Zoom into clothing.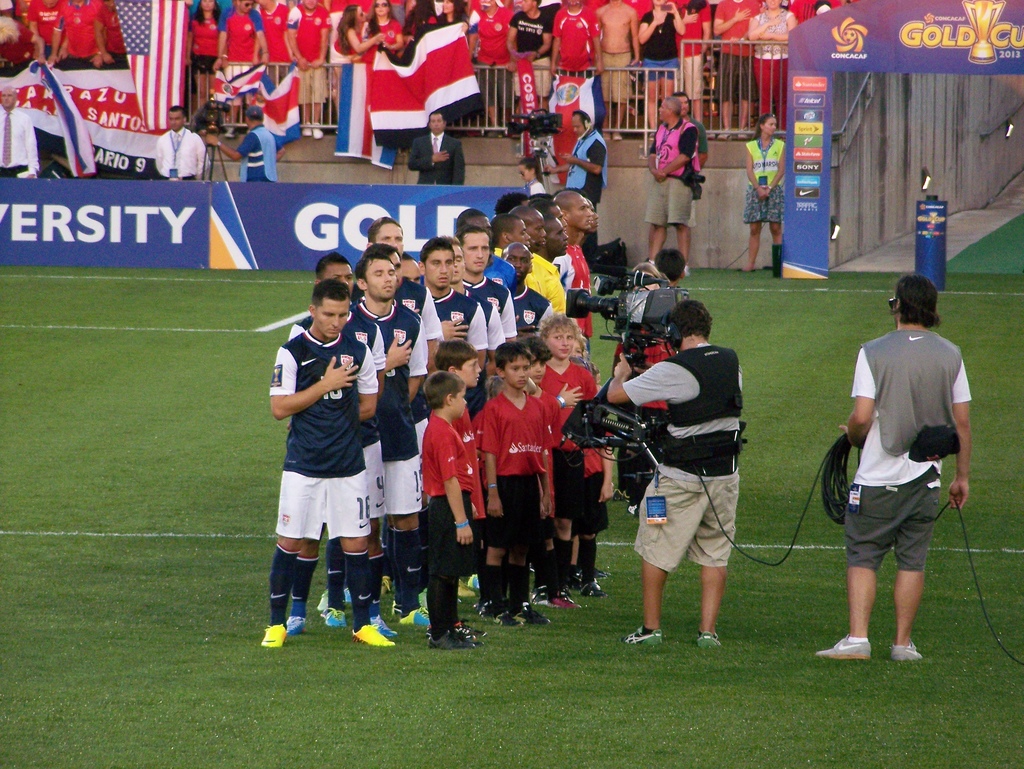
Zoom target: detection(842, 313, 979, 569).
